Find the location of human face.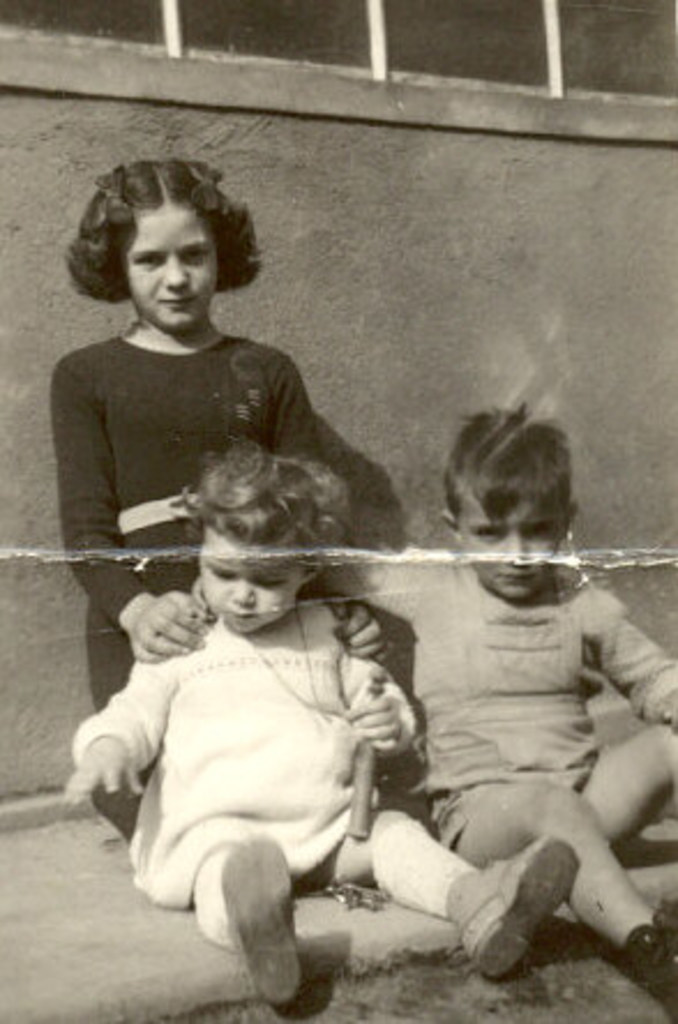
Location: (left=125, top=212, right=219, bottom=330).
